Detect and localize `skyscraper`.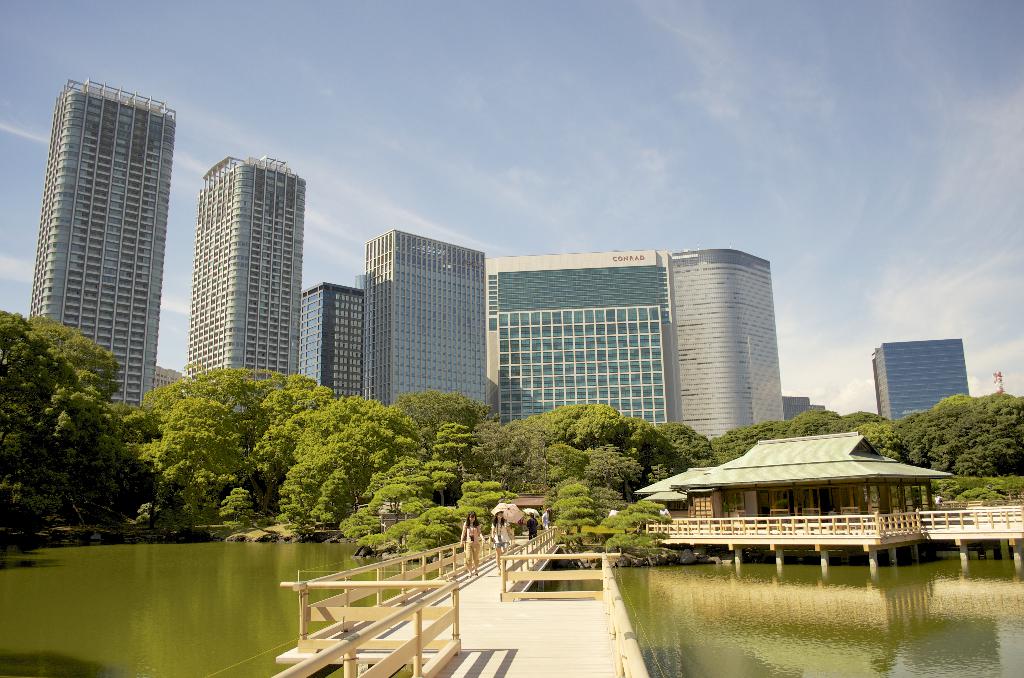
Localized at [660, 250, 789, 447].
